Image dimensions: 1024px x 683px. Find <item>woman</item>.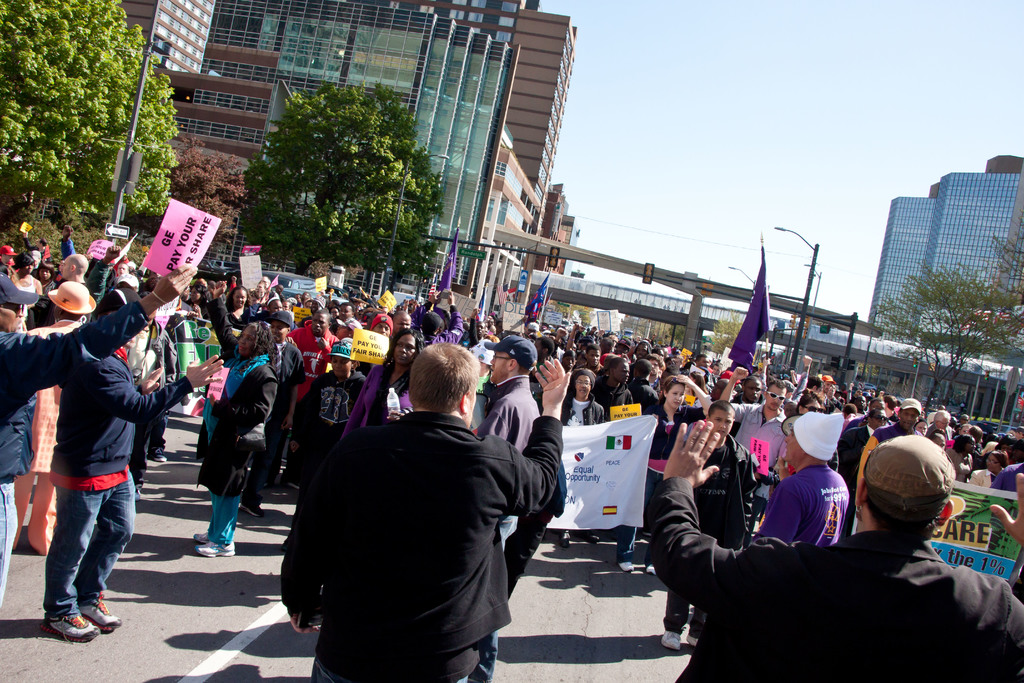
346 327 414 443.
